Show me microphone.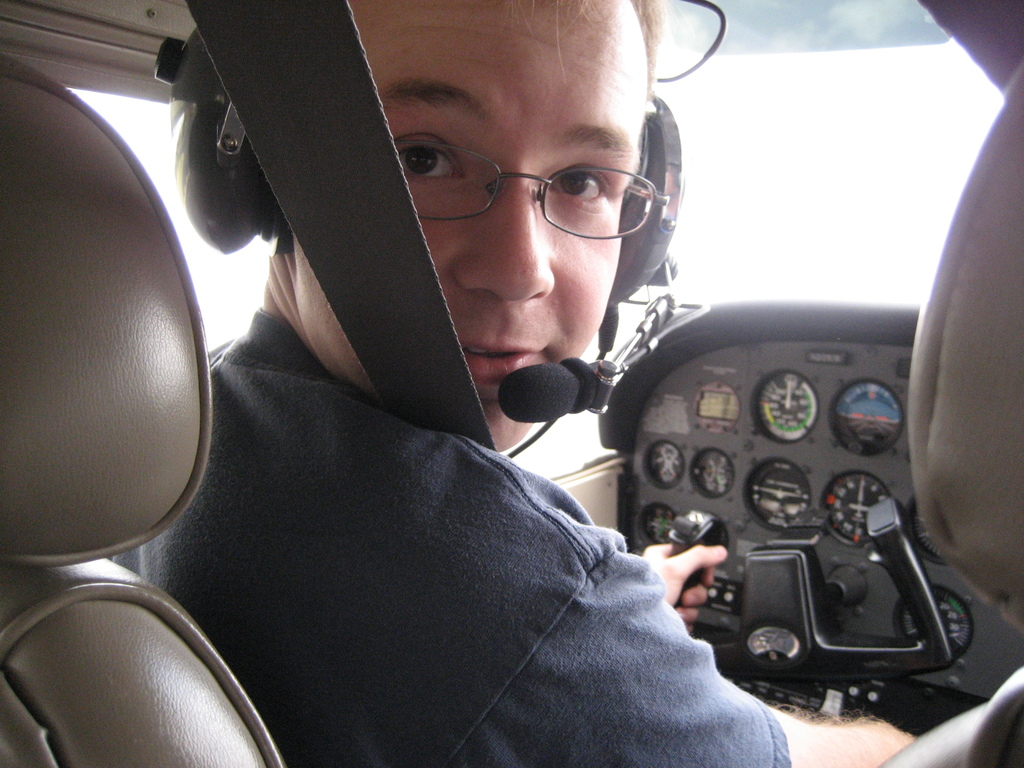
microphone is here: [489,352,604,436].
